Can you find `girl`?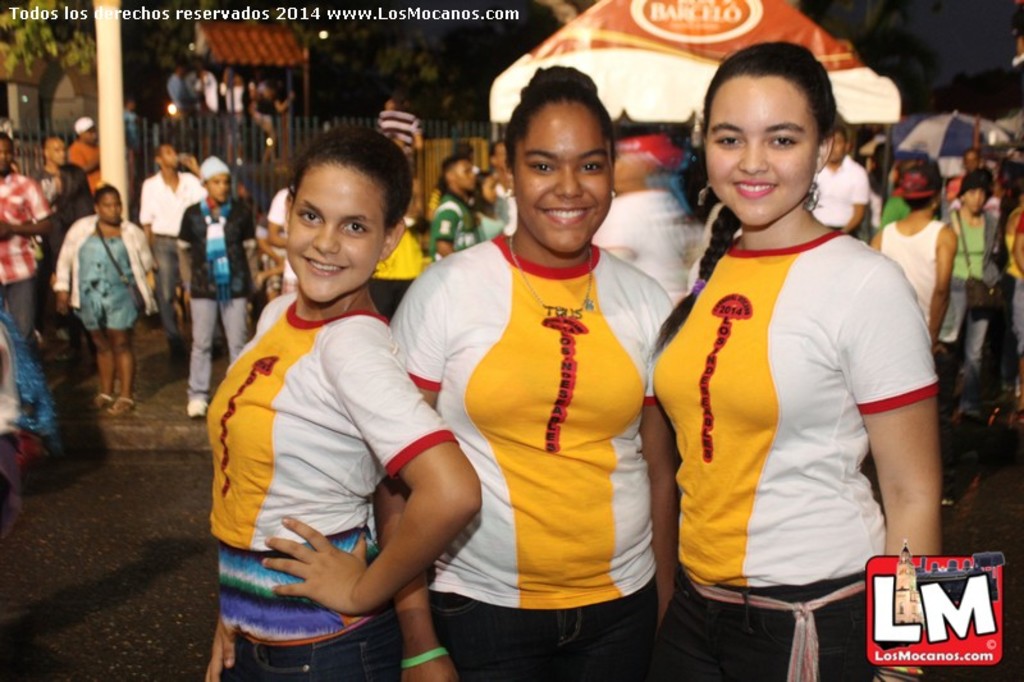
Yes, bounding box: 648 38 945 681.
